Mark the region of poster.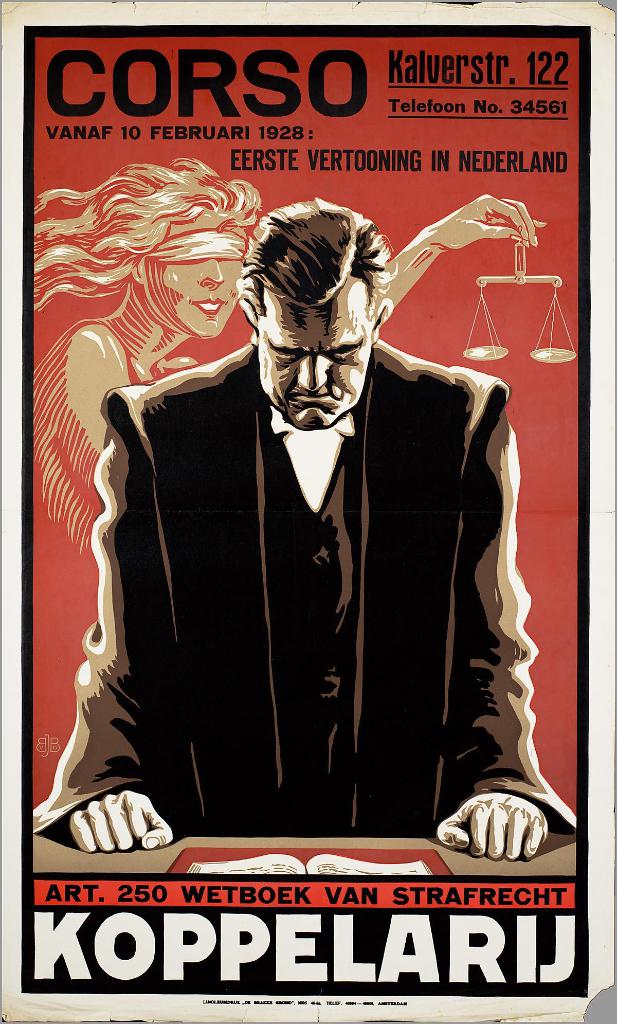
Region: bbox=[1, 0, 616, 1023].
